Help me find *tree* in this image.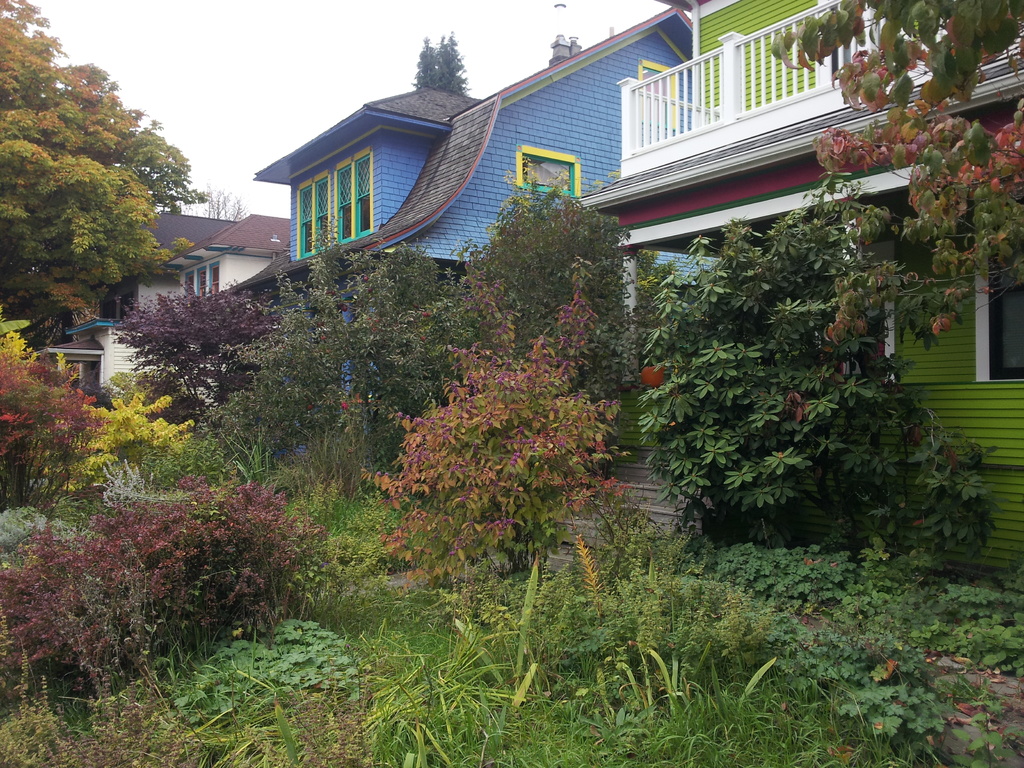
Found it: 0:0:208:354.
